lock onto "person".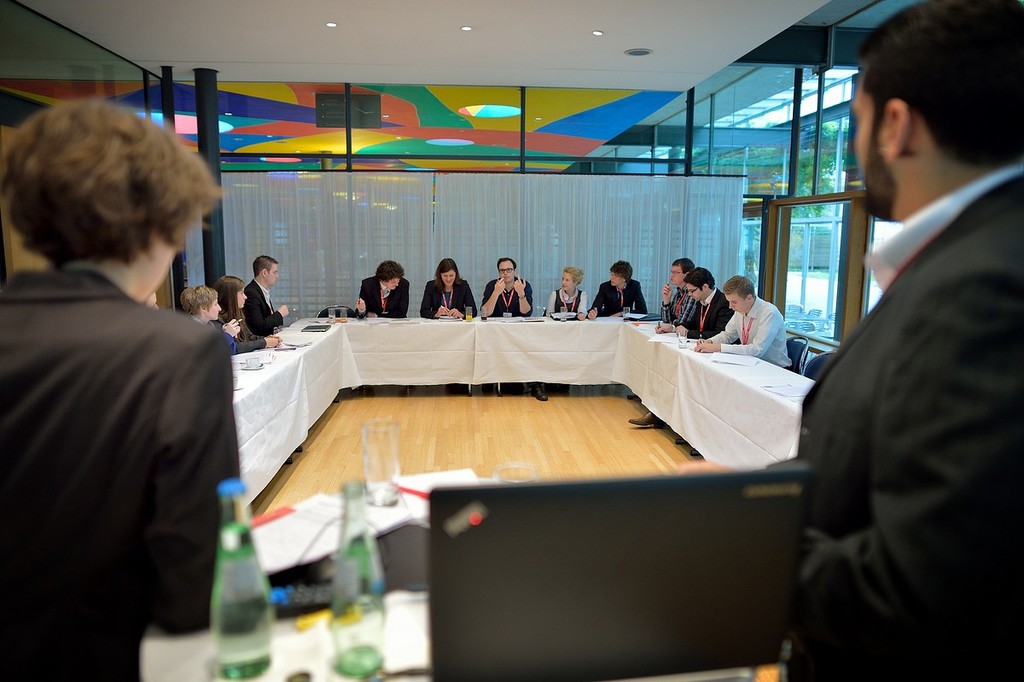
Locked: [x1=476, y1=252, x2=544, y2=405].
